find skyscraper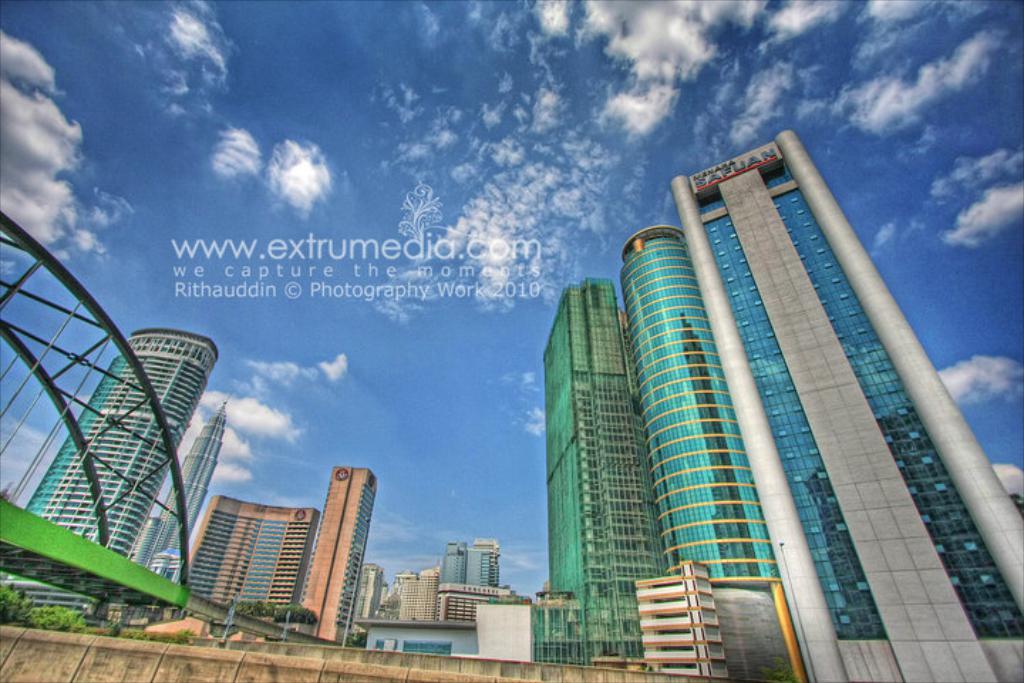
{"x1": 137, "y1": 388, "x2": 235, "y2": 573}
